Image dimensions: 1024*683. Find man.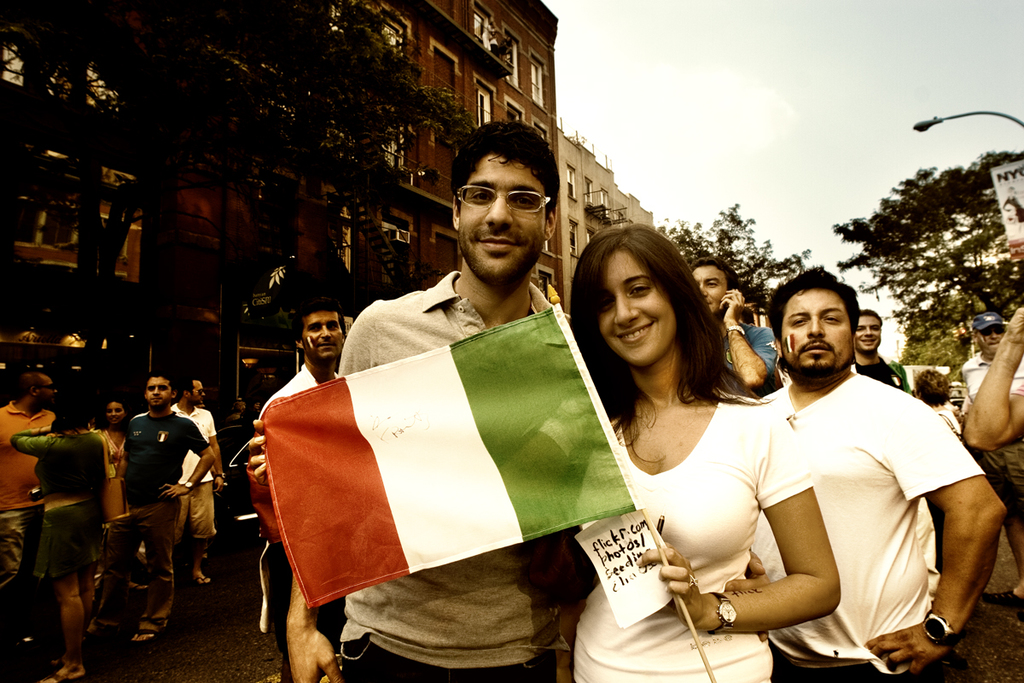
[left=839, top=303, right=913, bottom=396].
